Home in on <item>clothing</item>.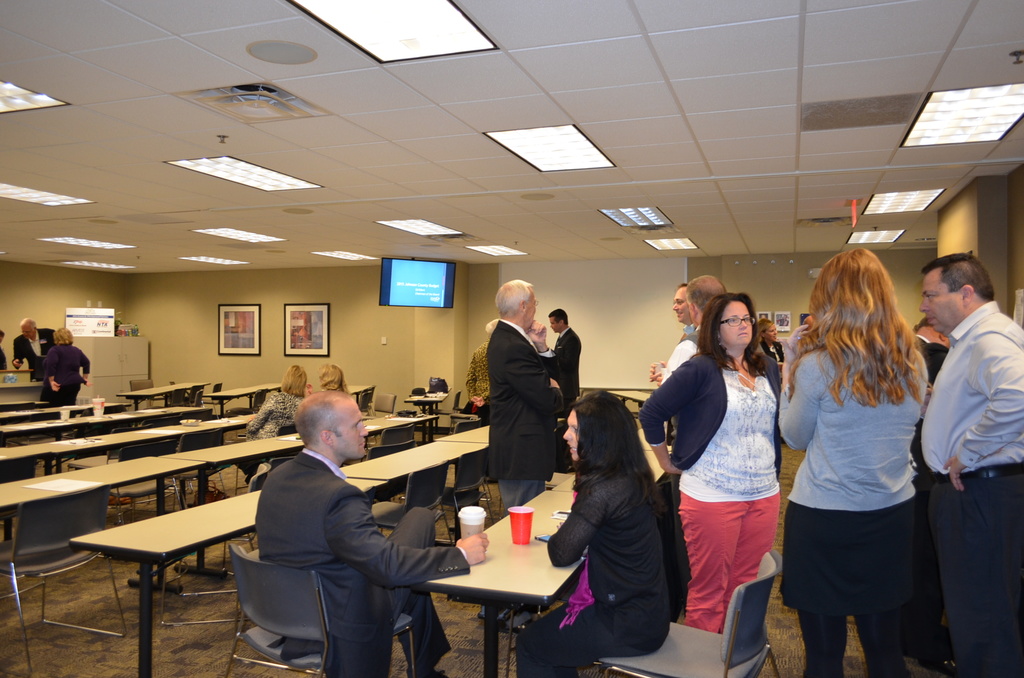
Homed in at (x1=661, y1=333, x2=703, y2=449).
